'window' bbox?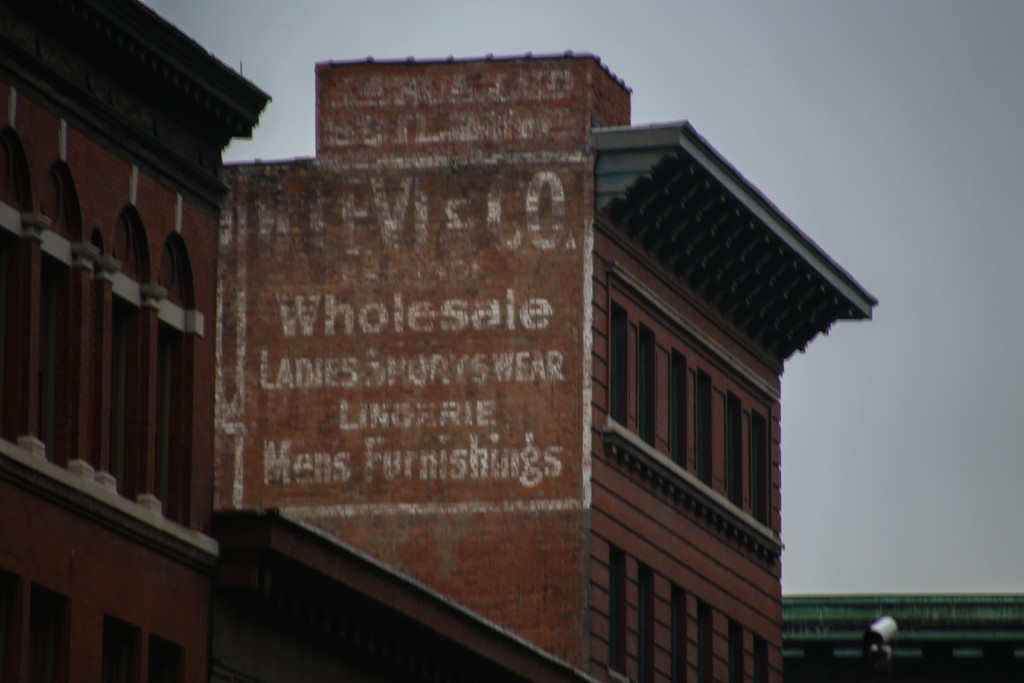
BBox(637, 561, 654, 682)
